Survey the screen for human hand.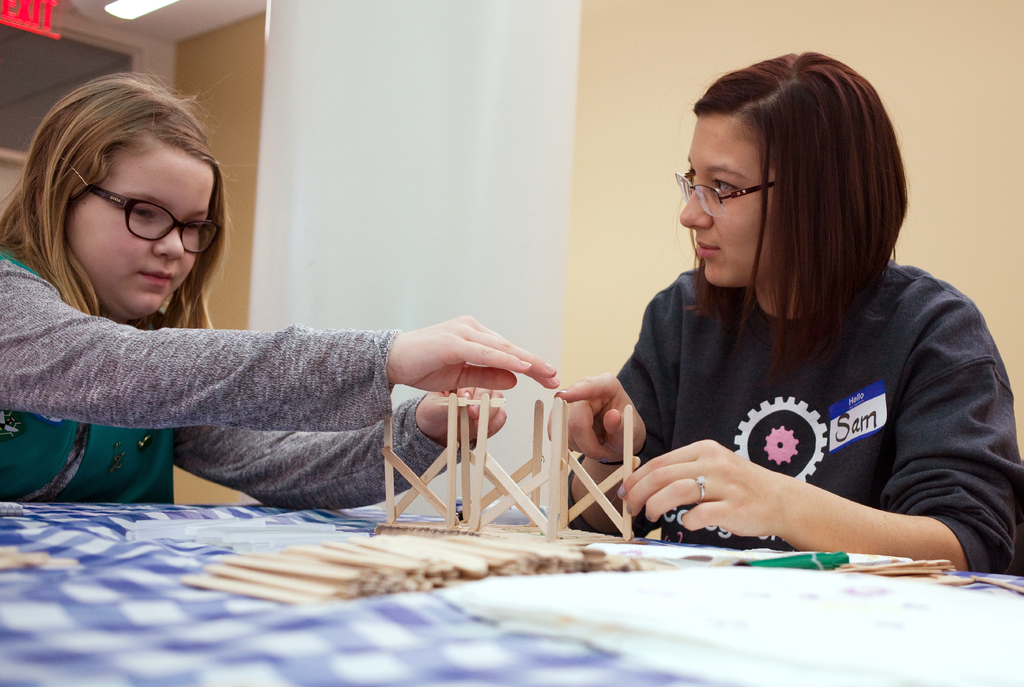
Survey found: x1=413 y1=390 x2=506 y2=448.
